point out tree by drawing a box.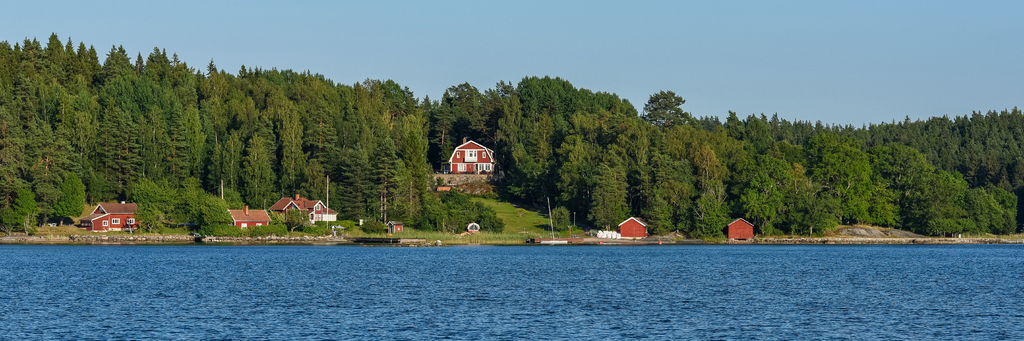
[0, 108, 31, 212].
